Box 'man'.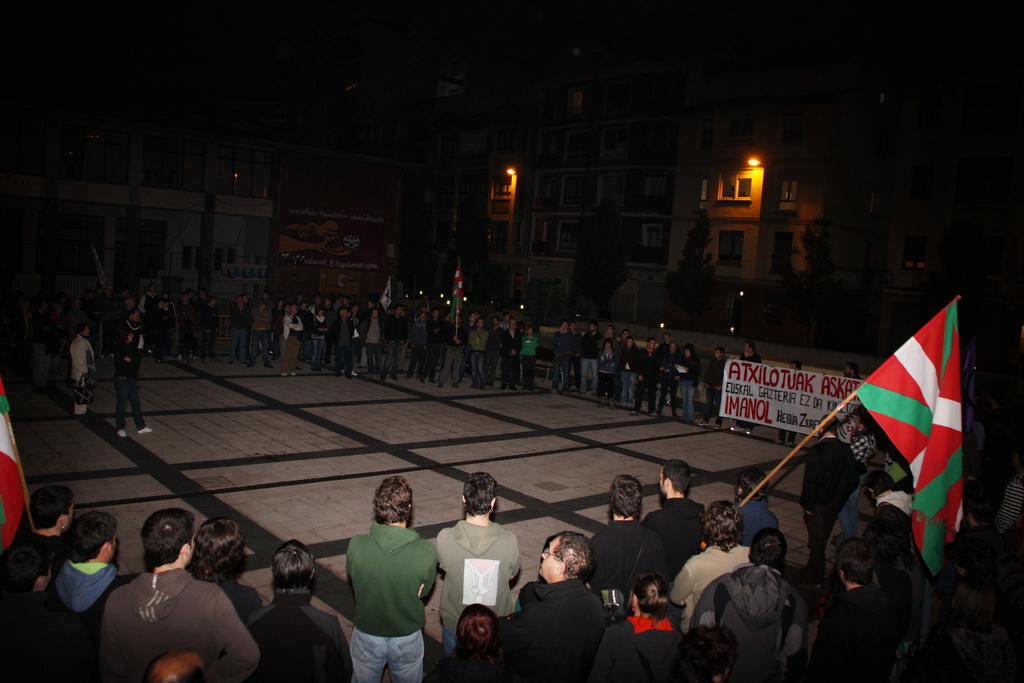
640,459,706,577.
